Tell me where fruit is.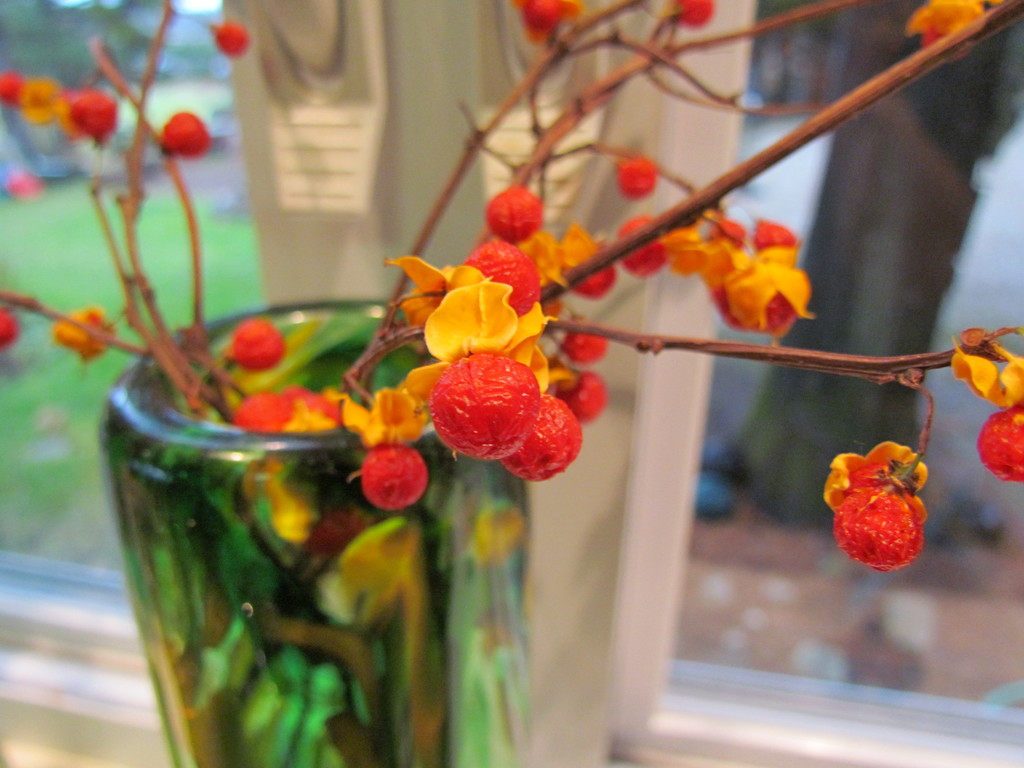
fruit is at l=551, t=377, r=609, b=420.
